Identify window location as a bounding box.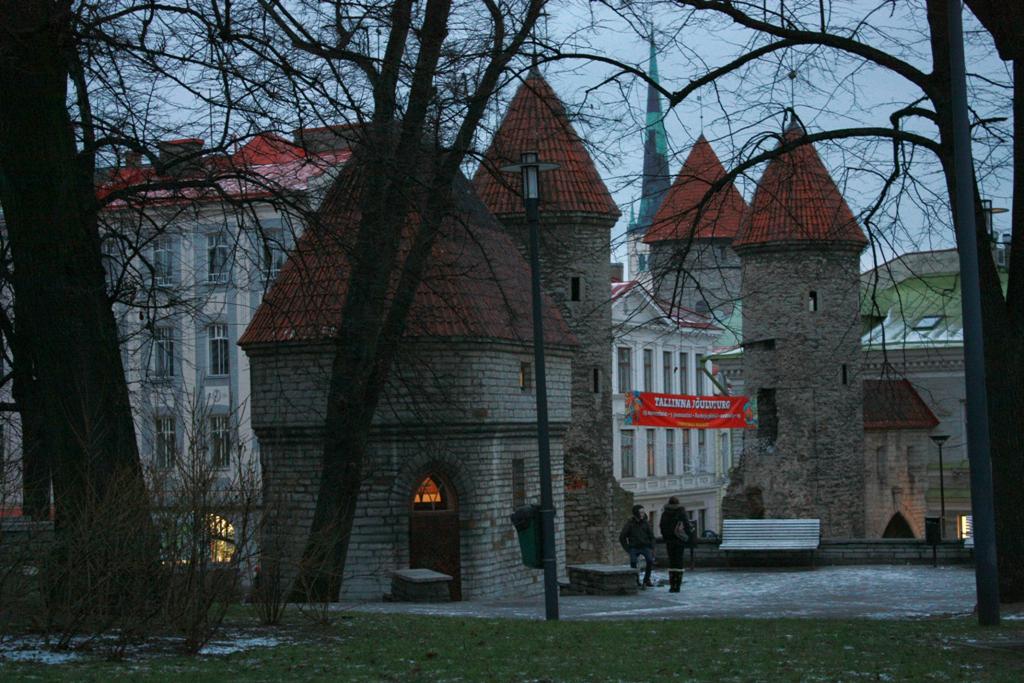
[left=719, top=431, right=732, bottom=481].
